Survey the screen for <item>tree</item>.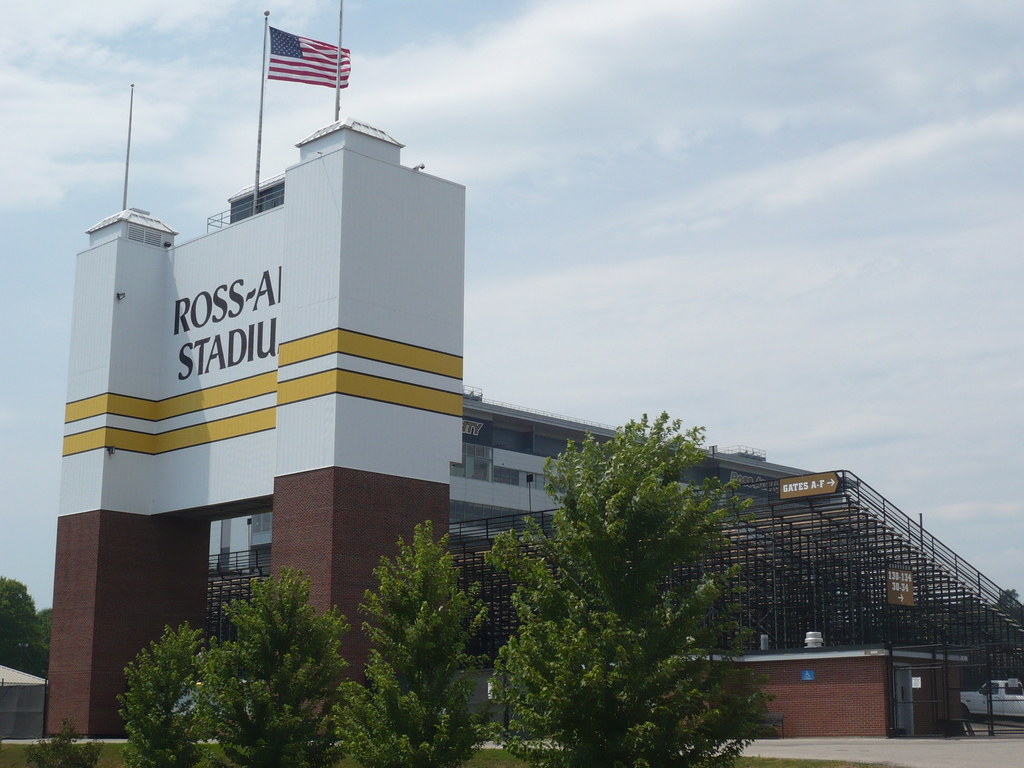
Survey found: detection(201, 569, 356, 767).
